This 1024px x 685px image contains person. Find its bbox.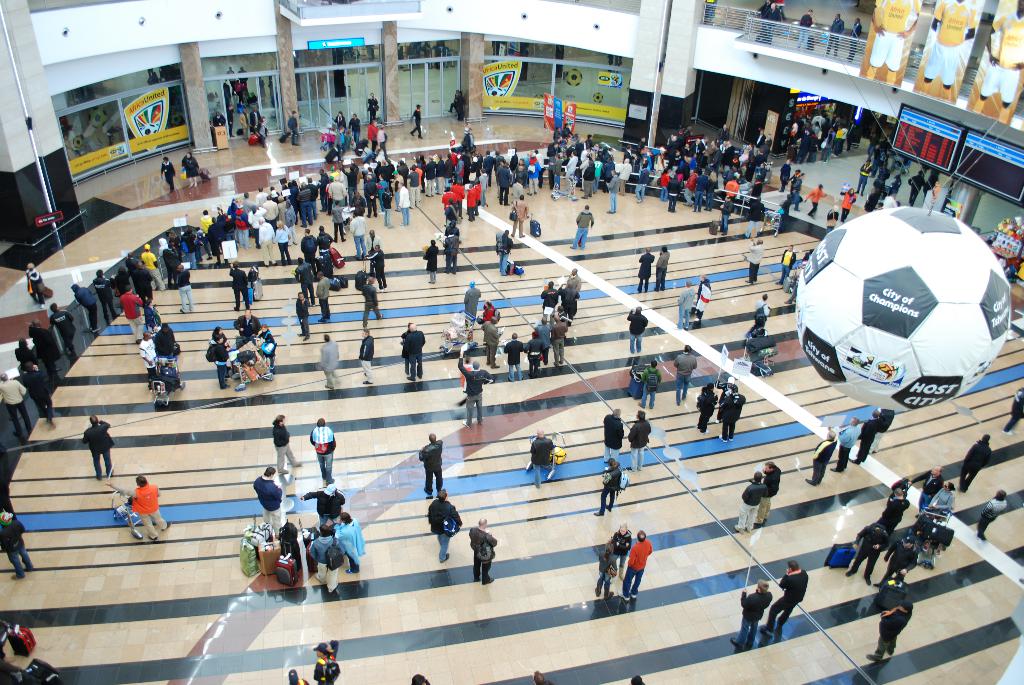
x1=846 y1=20 x2=864 y2=61.
